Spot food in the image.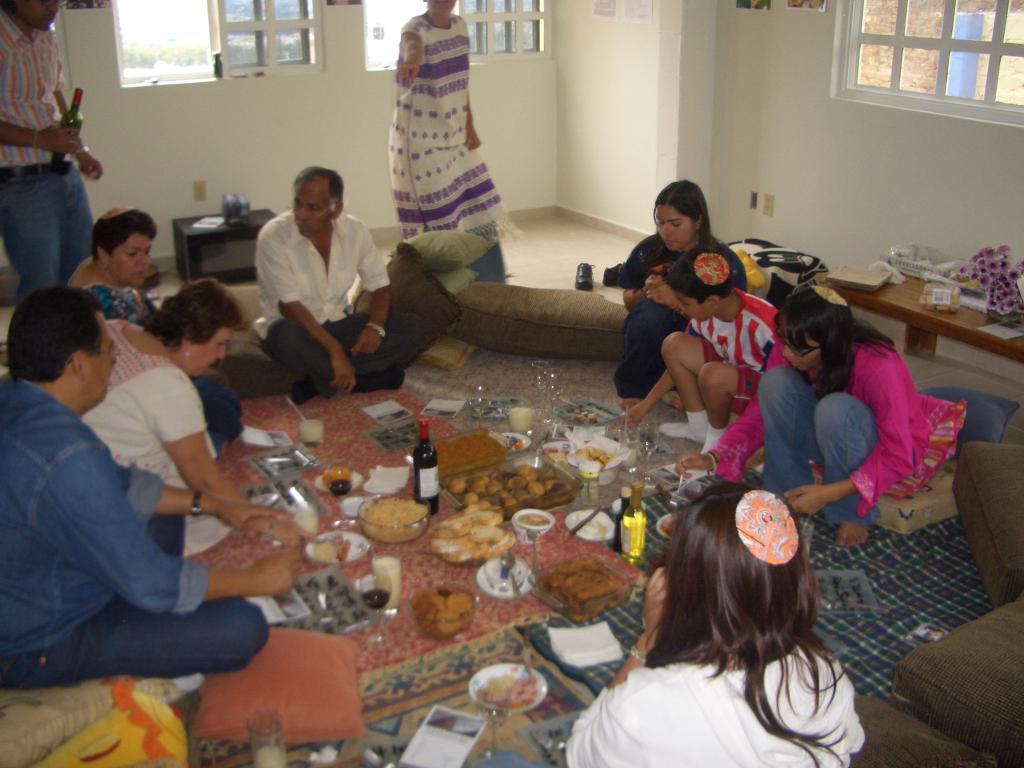
food found at Rect(423, 509, 517, 569).
